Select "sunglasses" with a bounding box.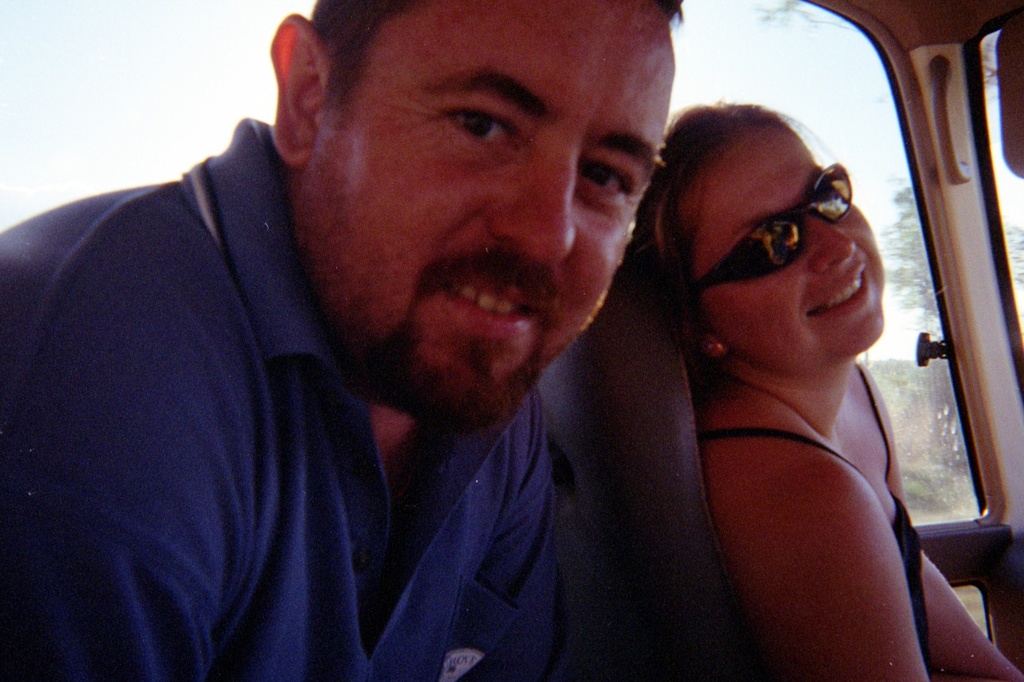
(x1=693, y1=160, x2=854, y2=292).
